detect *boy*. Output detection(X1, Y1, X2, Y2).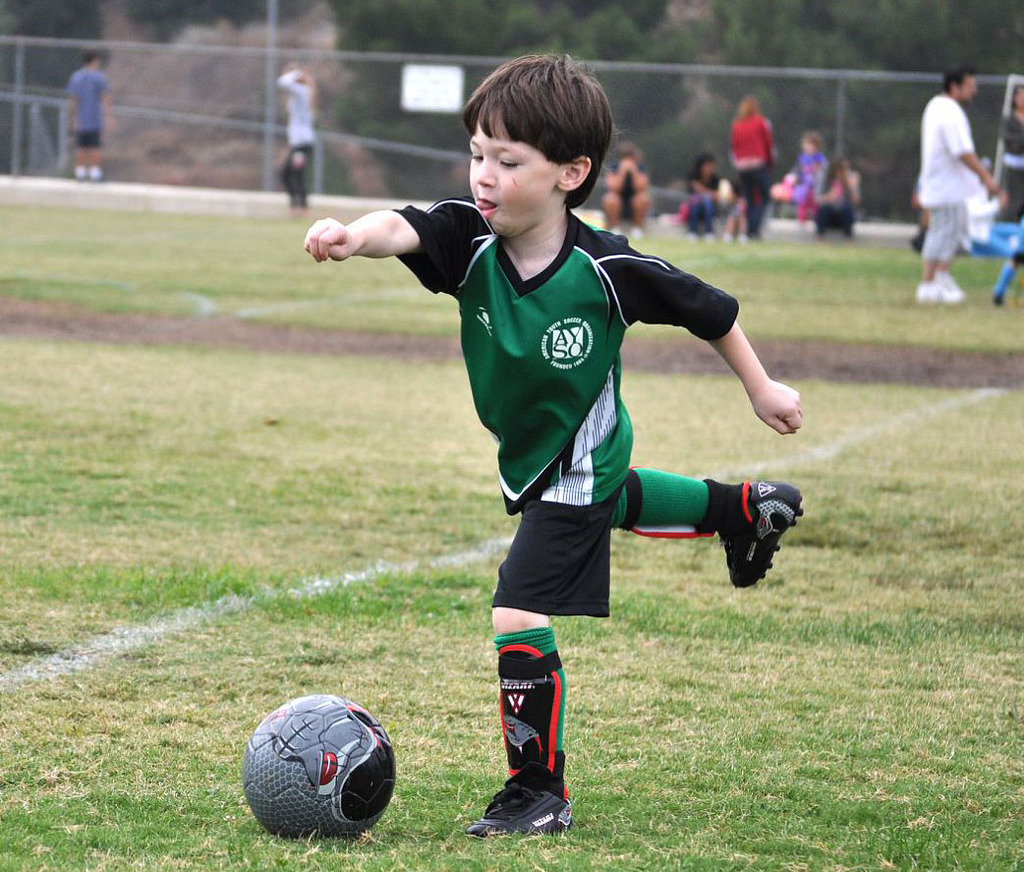
detection(298, 83, 799, 803).
